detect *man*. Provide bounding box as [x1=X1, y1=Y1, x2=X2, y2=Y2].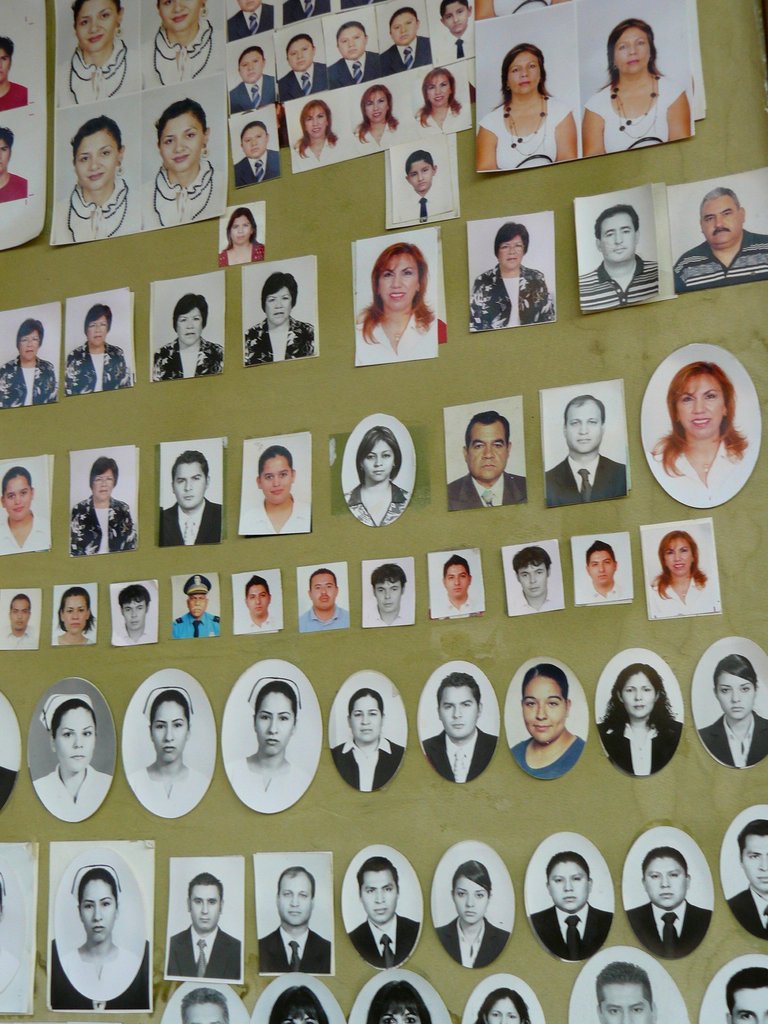
[x1=680, y1=188, x2=767, y2=293].
